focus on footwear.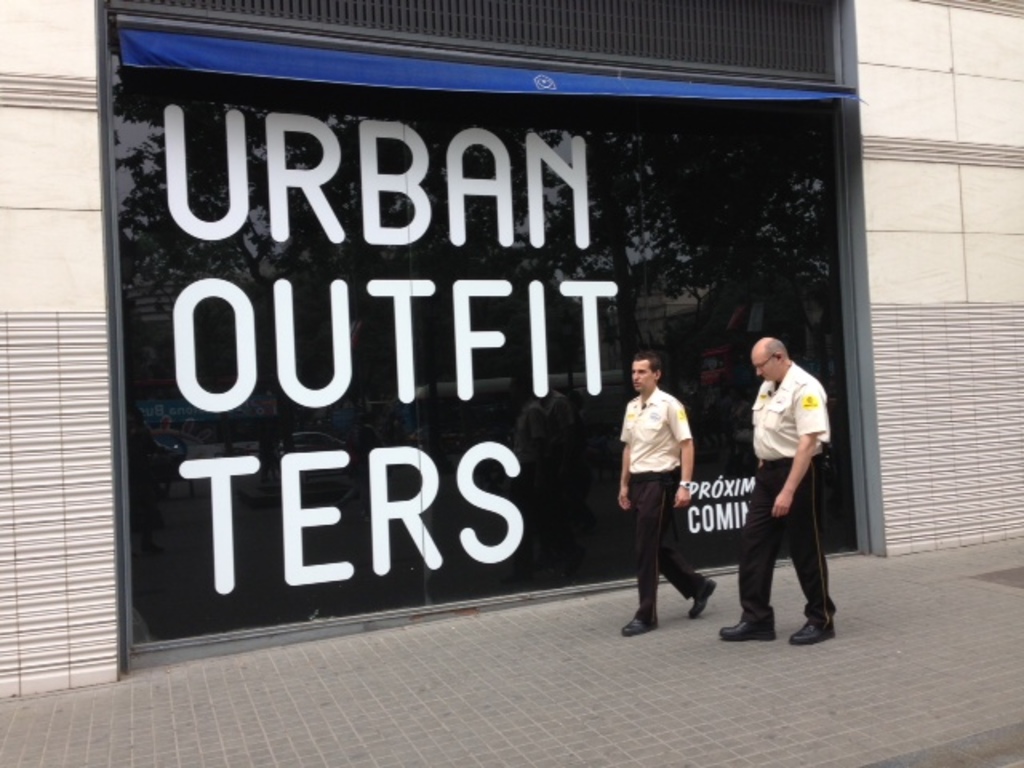
Focused at bbox=[621, 618, 659, 637].
